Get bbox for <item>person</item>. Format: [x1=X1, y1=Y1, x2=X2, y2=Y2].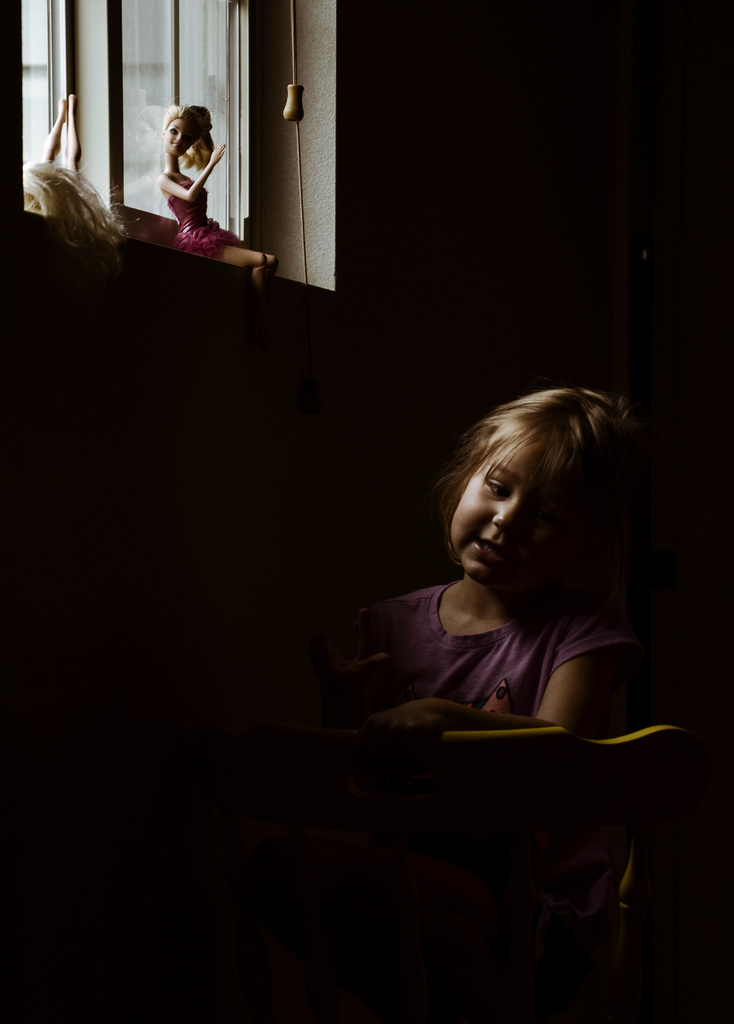
[x1=20, y1=88, x2=125, y2=263].
